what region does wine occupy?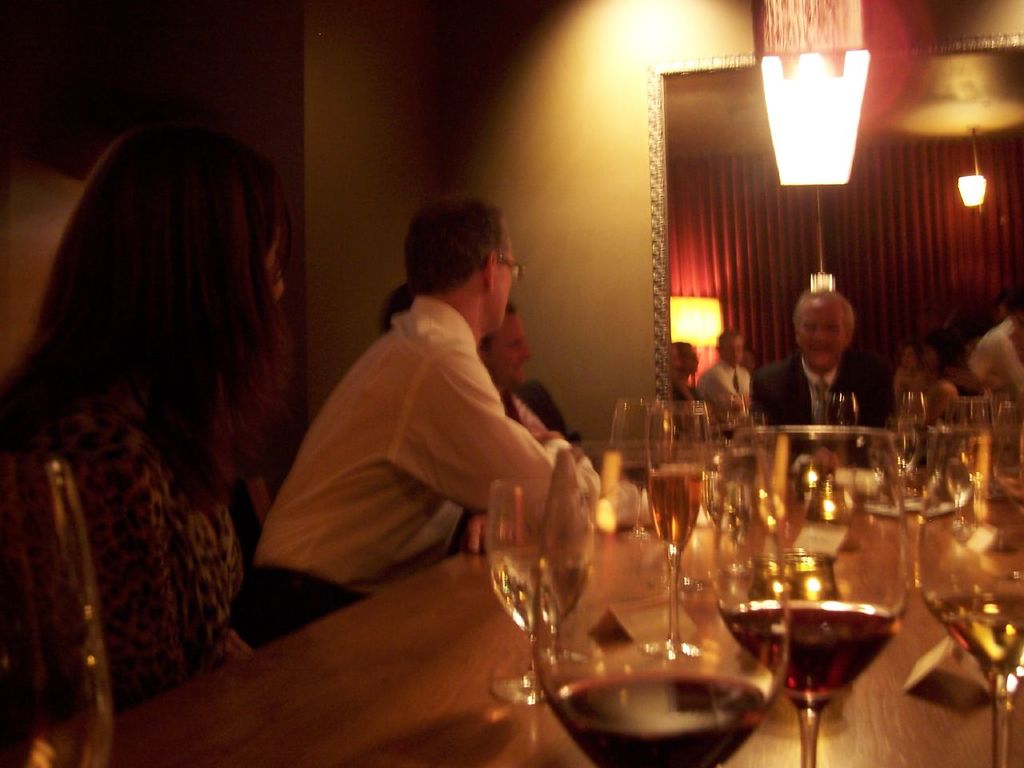
bbox=[554, 668, 766, 767].
